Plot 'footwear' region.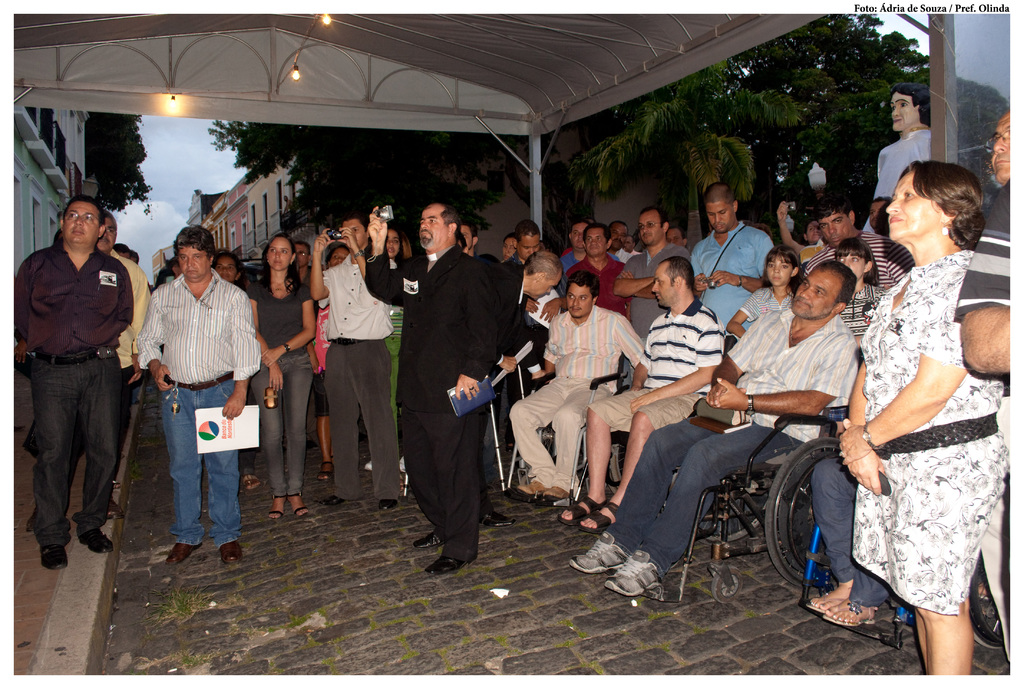
Plotted at l=268, t=494, r=285, b=521.
